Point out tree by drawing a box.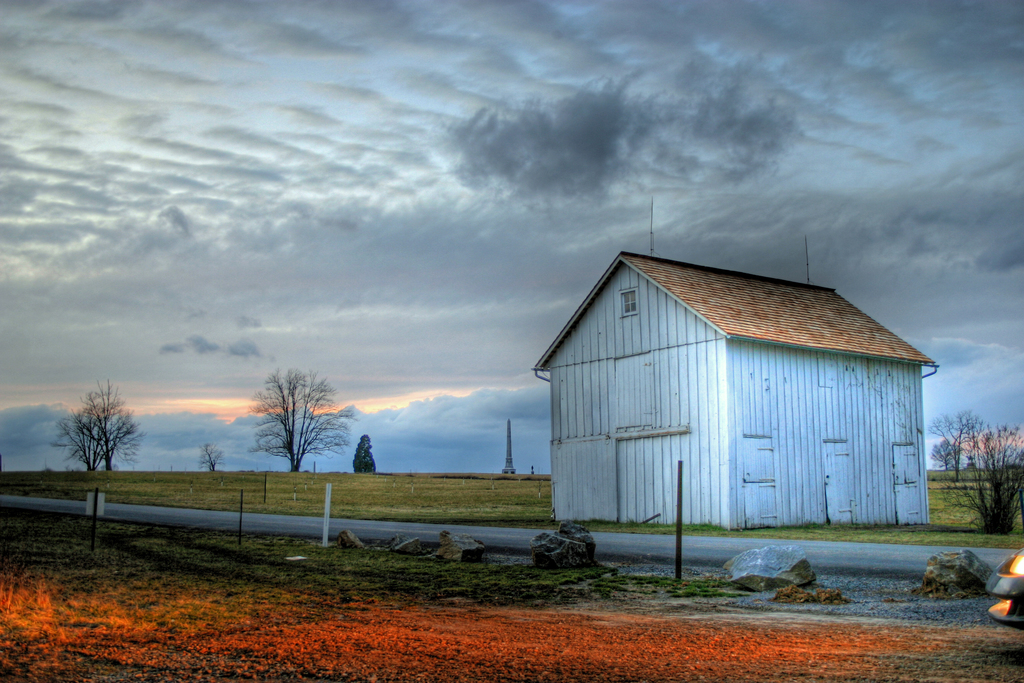
{"left": 195, "top": 443, "right": 227, "bottom": 477}.
